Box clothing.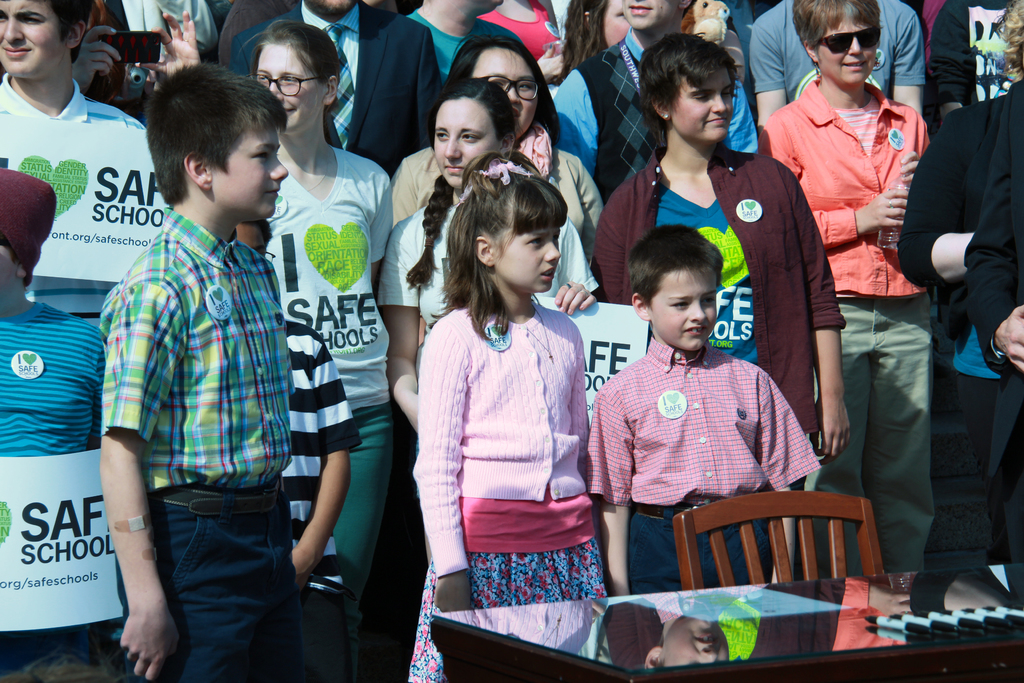
x1=265 y1=142 x2=392 y2=605.
